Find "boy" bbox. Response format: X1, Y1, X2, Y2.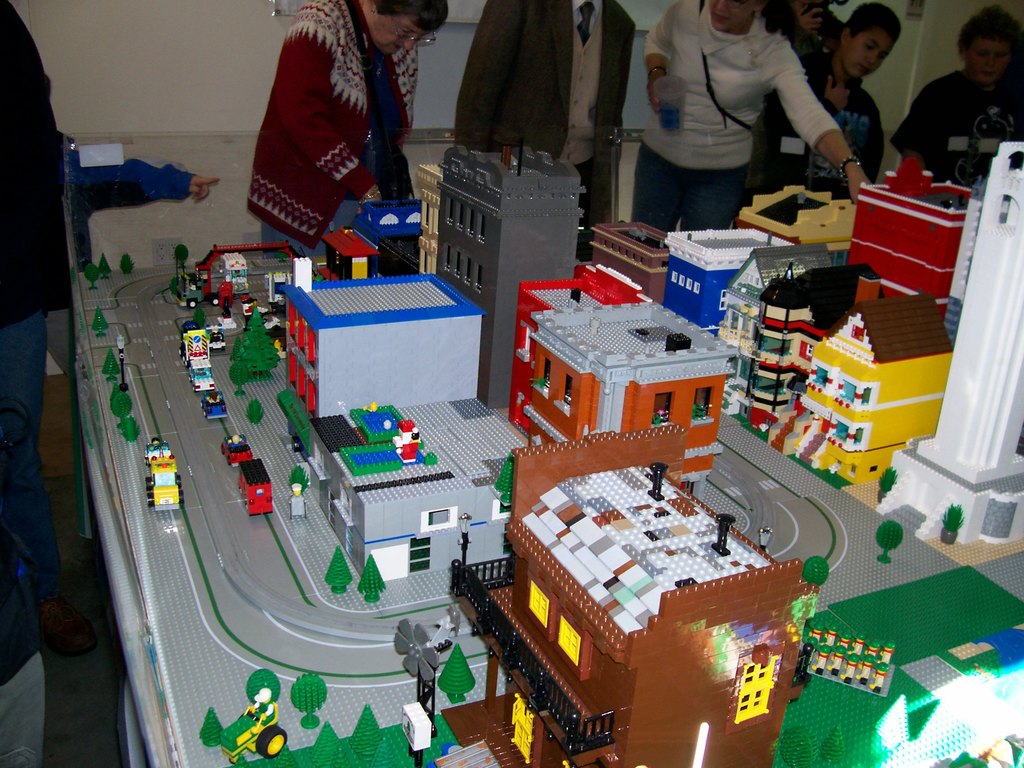
892, 6, 1023, 195.
